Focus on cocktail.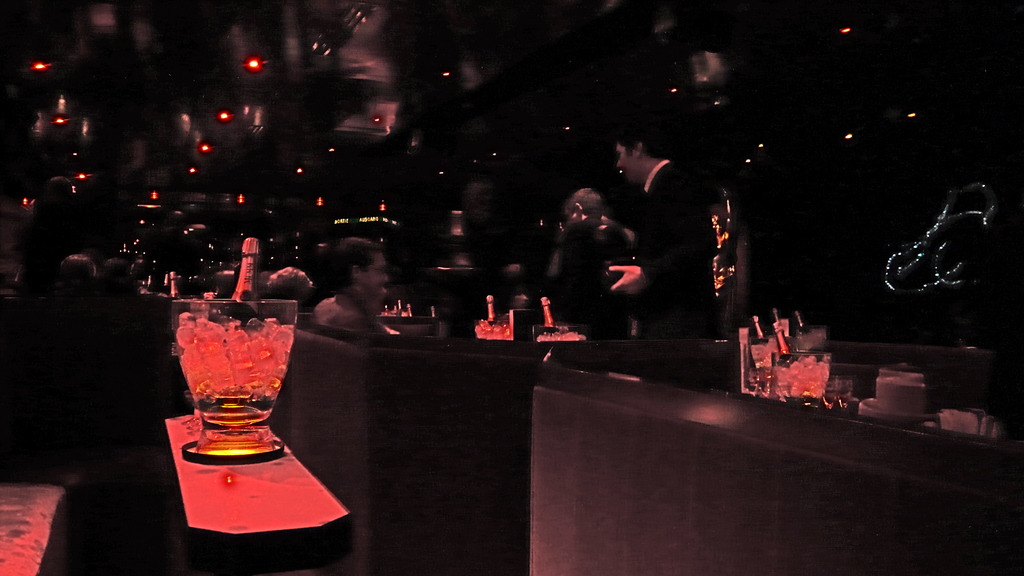
Focused at box=[534, 326, 569, 344].
